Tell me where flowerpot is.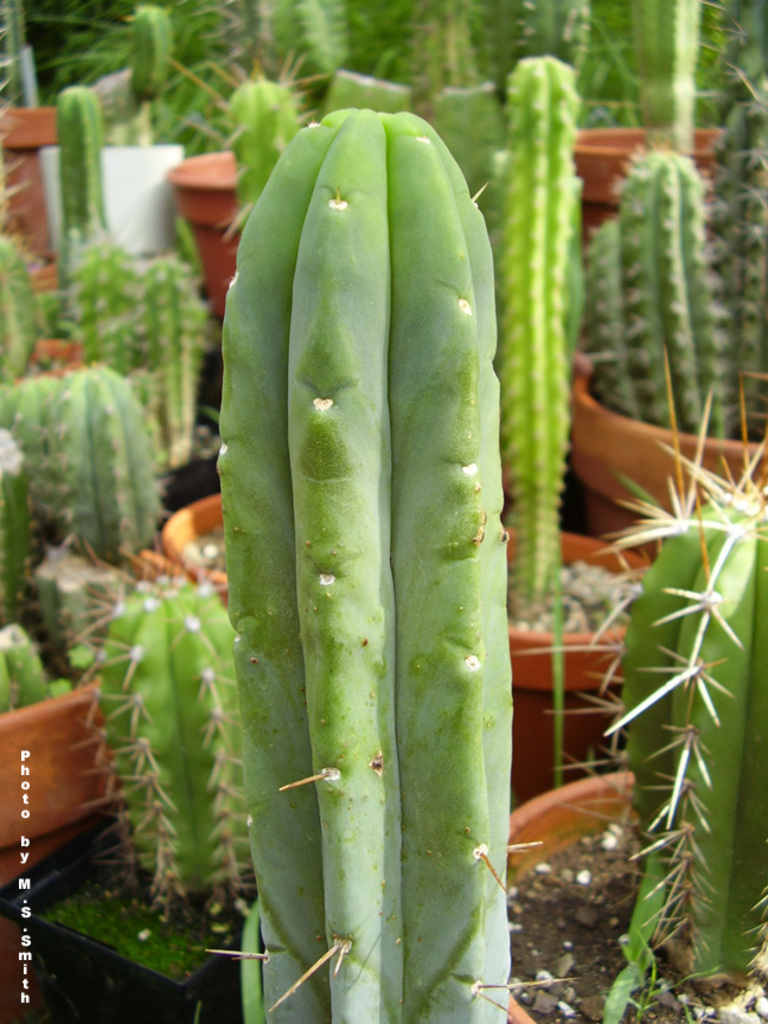
flowerpot is at Rect(570, 358, 767, 561).
